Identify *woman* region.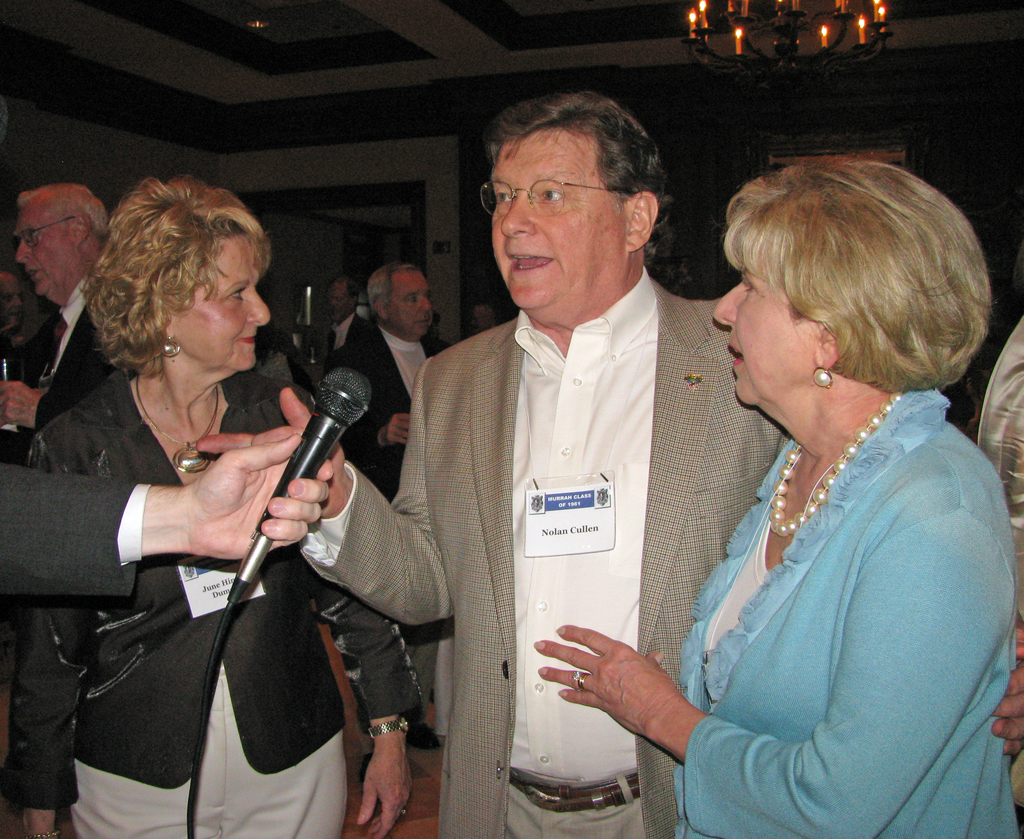
Region: 7,171,428,838.
